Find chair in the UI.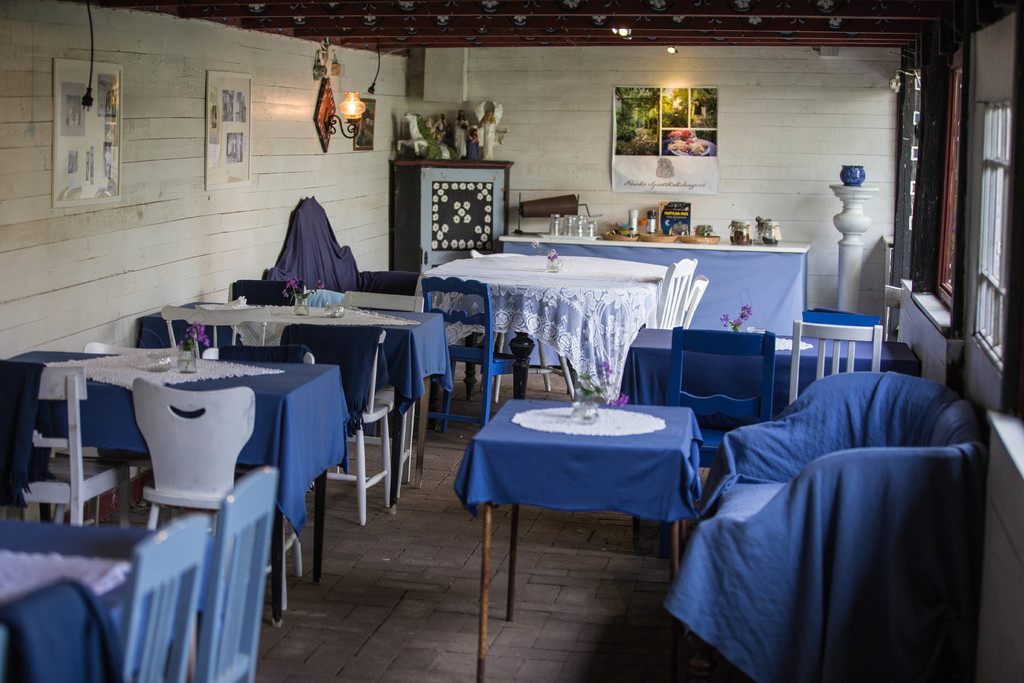
UI element at (339,298,419,463).
